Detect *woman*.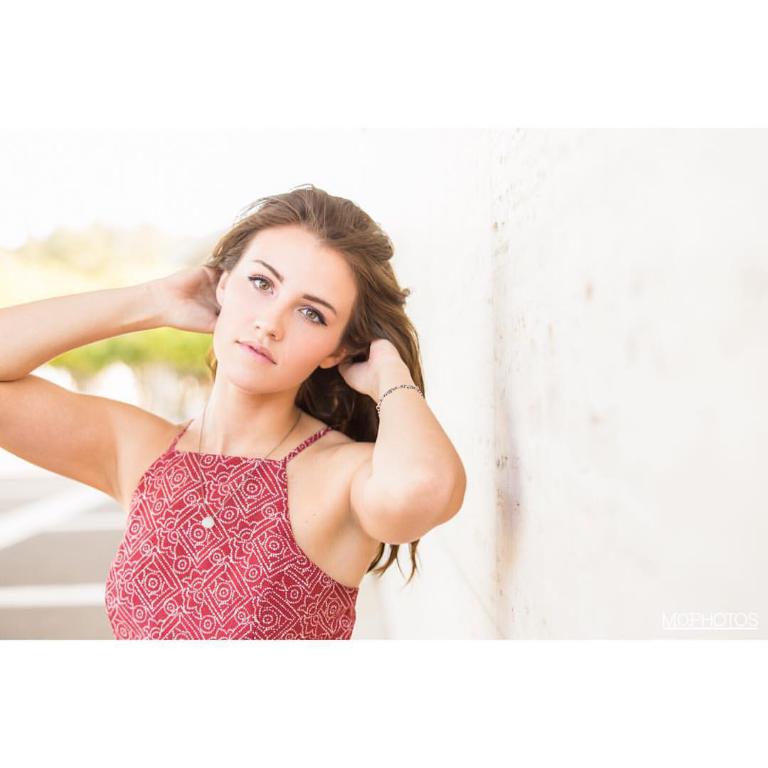
Detected at select_region(44, 165, 489, 655).
